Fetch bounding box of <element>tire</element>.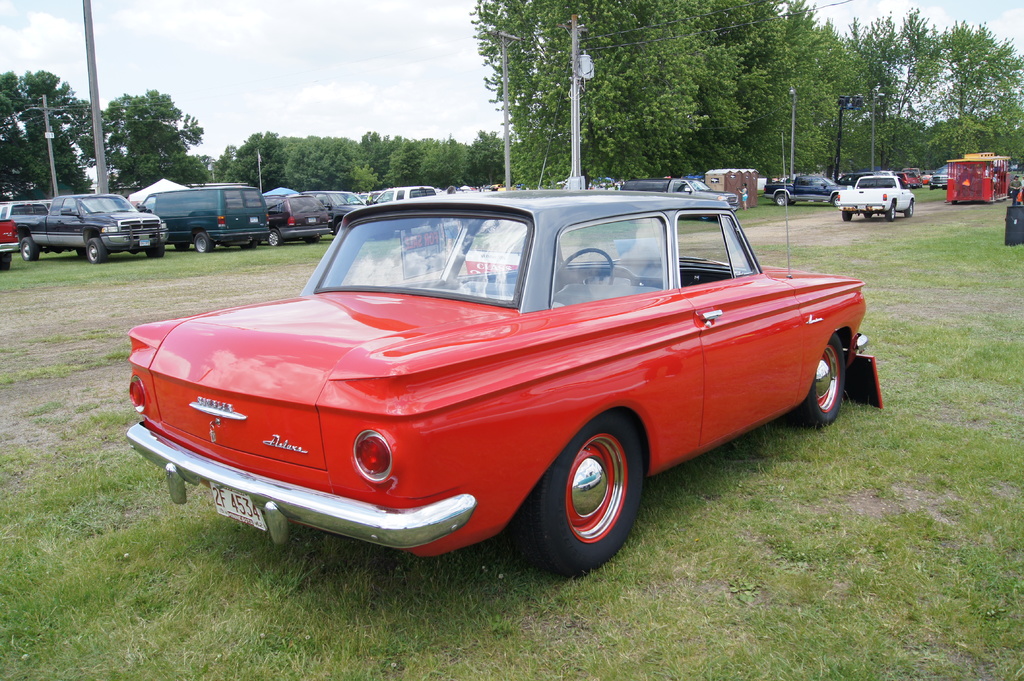
Bbox: {"x1": 195, "y1": 234, "x2": 213, "y2": 253}.
